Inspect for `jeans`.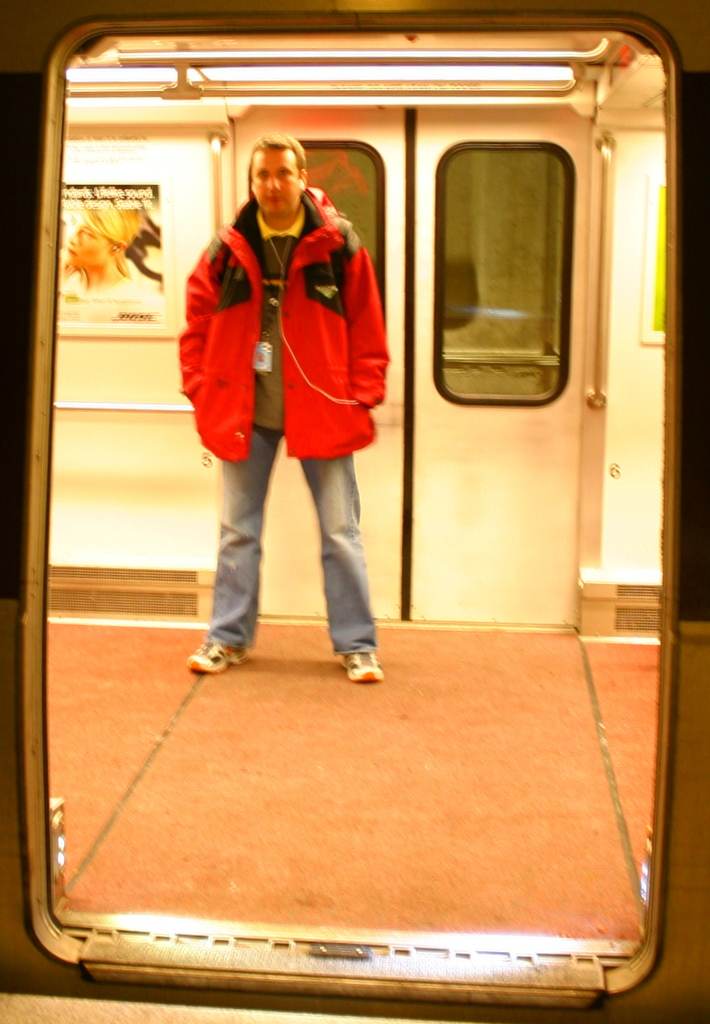
Inspection: 173,425,391,649.
